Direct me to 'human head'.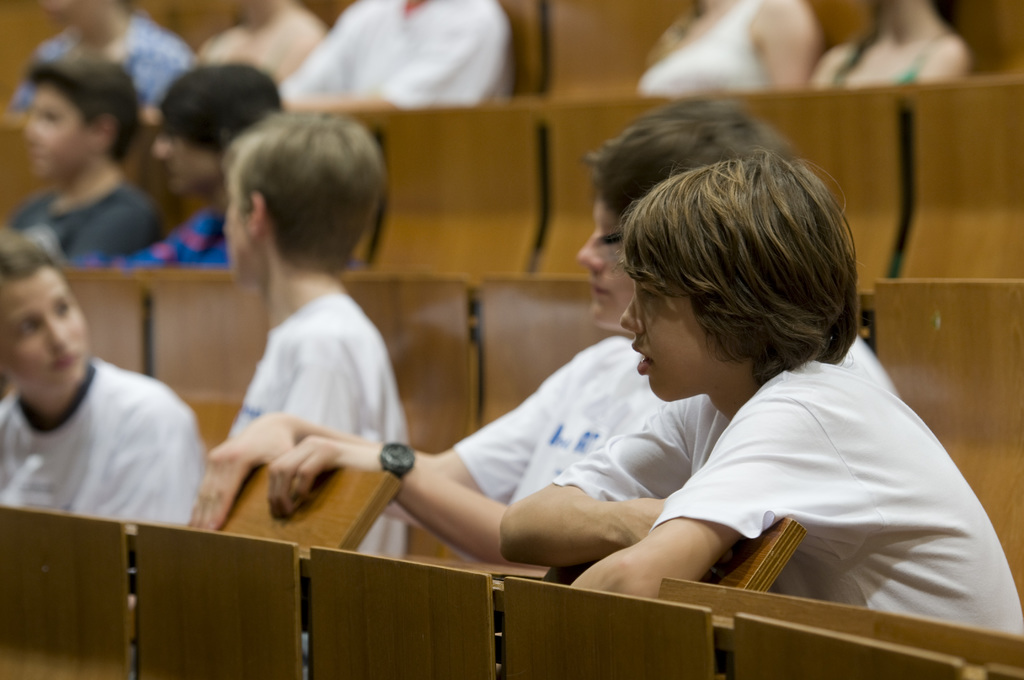
Direction: l=0, t=231, r=86, b=398.
